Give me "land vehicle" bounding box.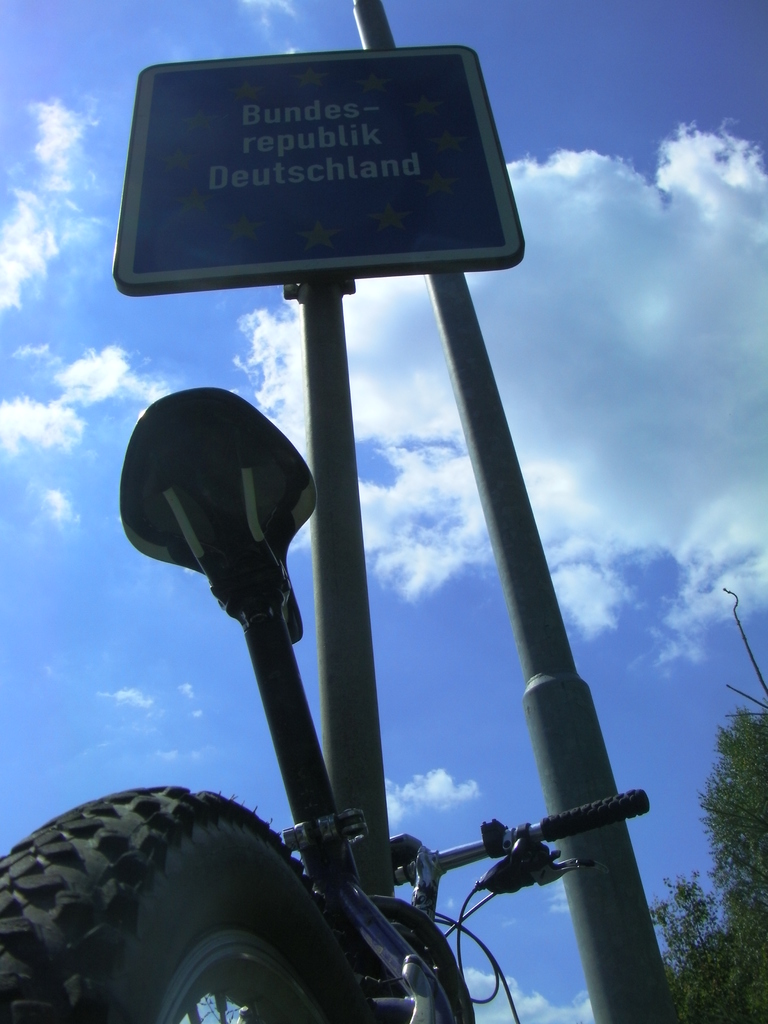
region(0, 382, 648, 1023).
